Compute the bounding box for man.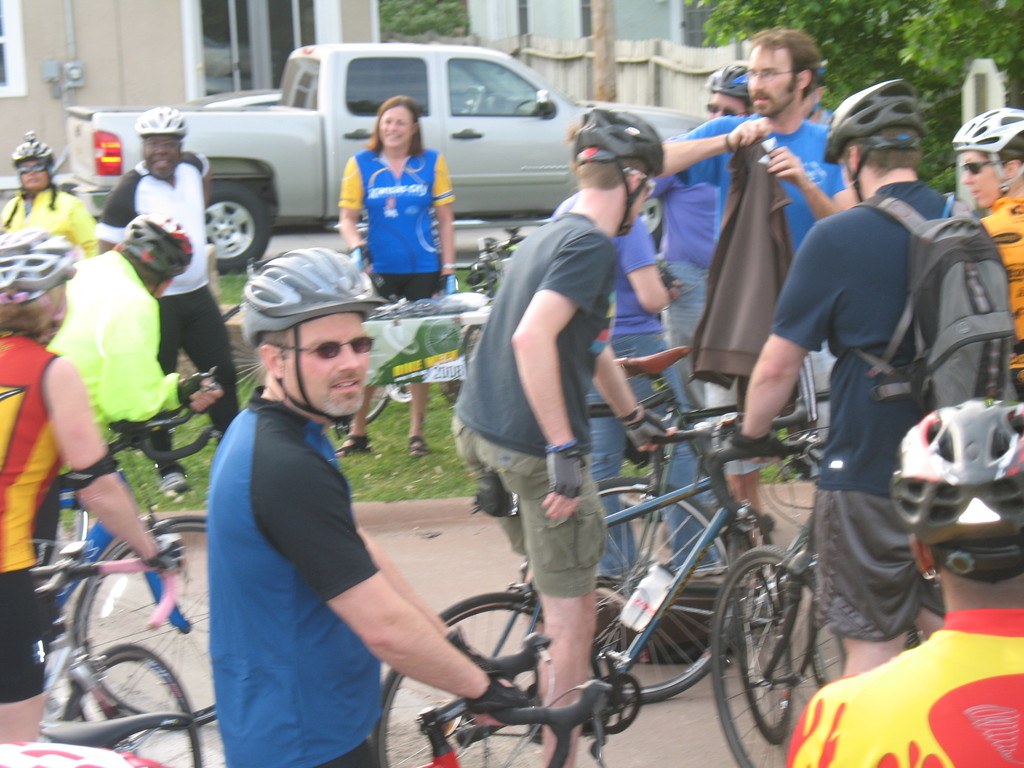
[x1=451, y1=105, x2=684, y2=767].
